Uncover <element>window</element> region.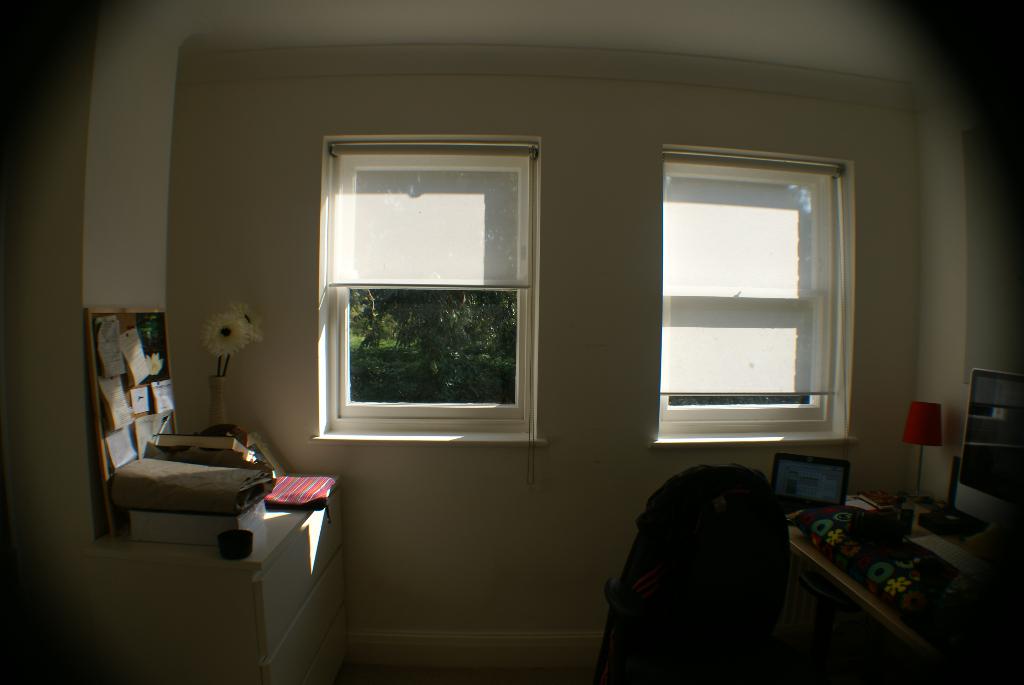
Uncovered: x1=659, y1=145, x2=849, y2=450.
